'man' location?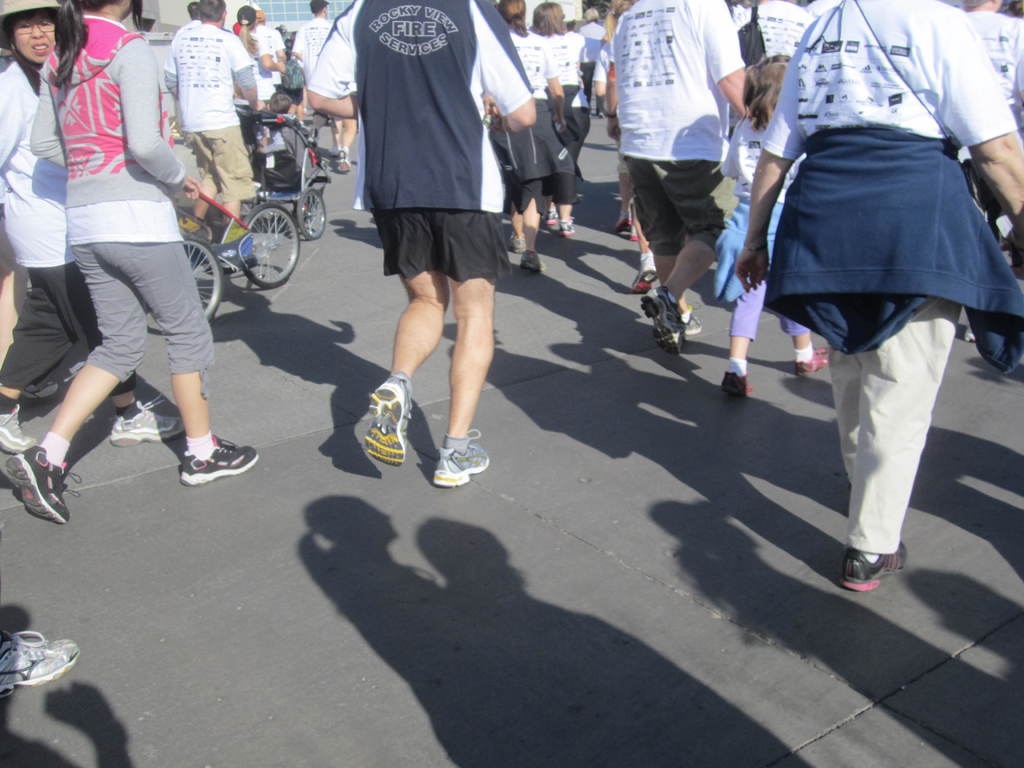
x1=156, y1=0, x2=263, y2=244
